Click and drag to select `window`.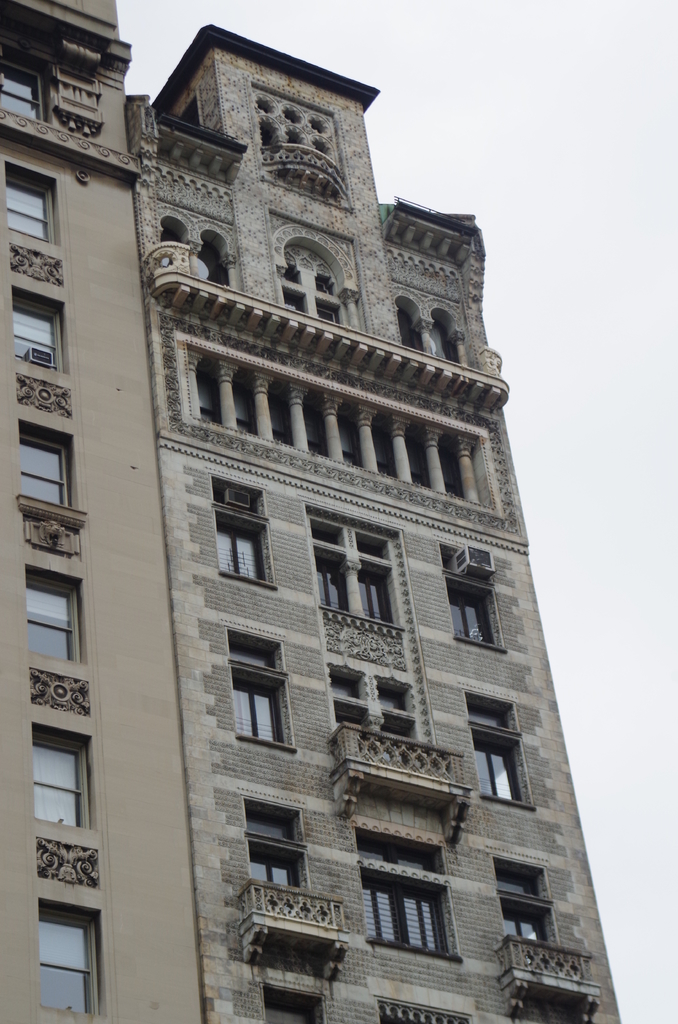
Selection: select_region(326, 669, 424, 739).
